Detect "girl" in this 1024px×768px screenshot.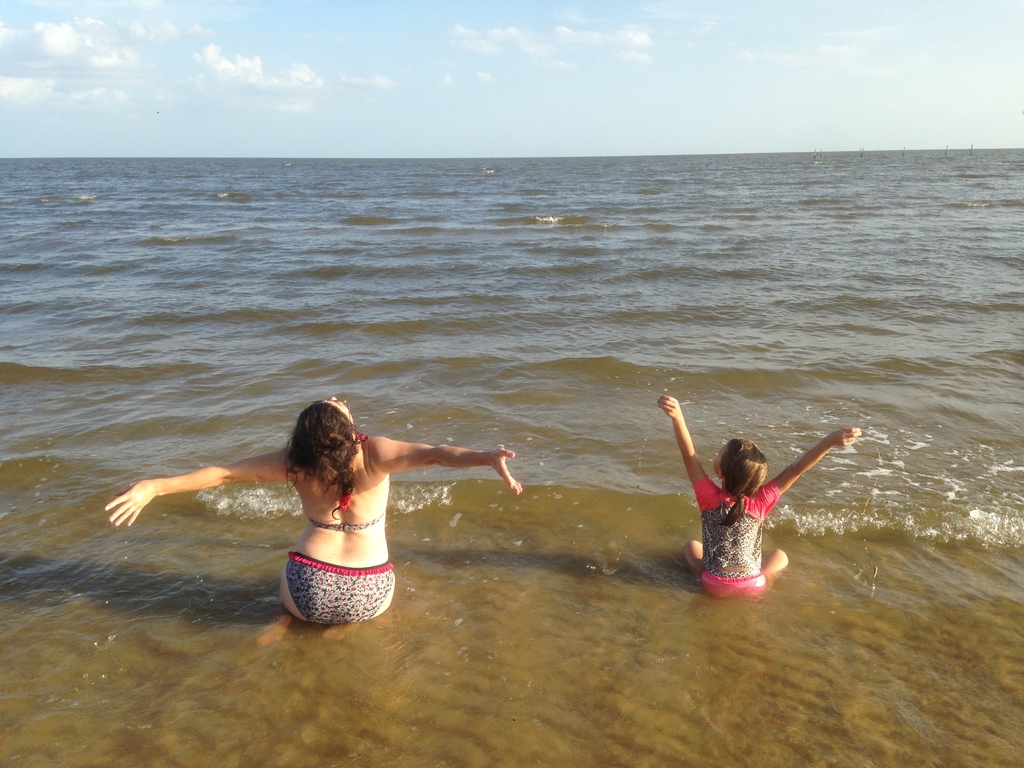
Detection: box(657, 395, 863, 600).
